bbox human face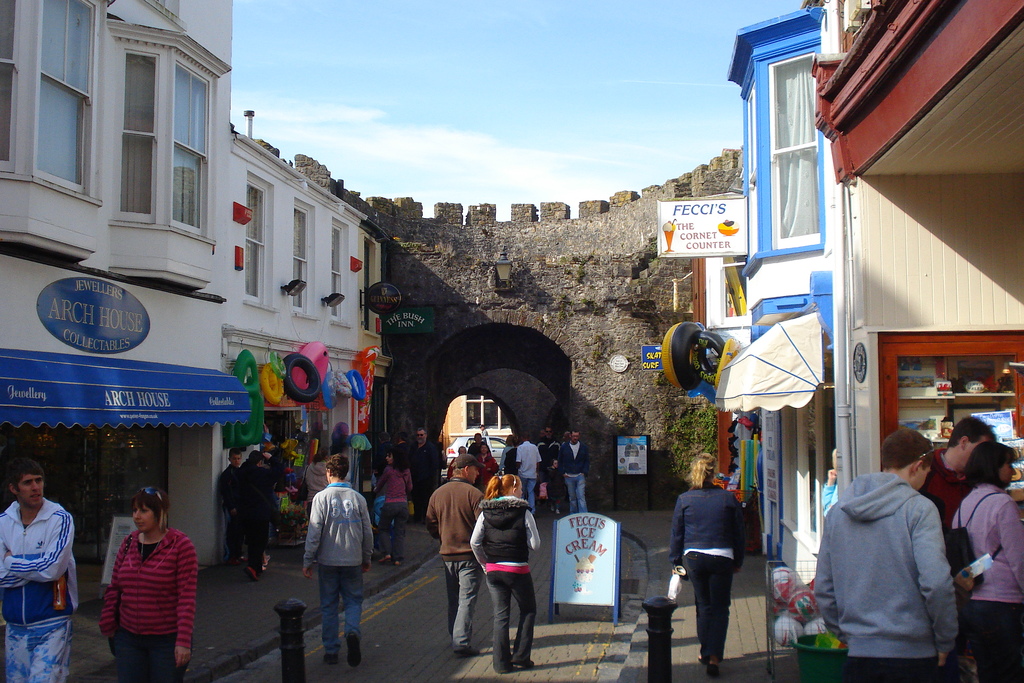
left=18, top=475, right=44, bottom=506
